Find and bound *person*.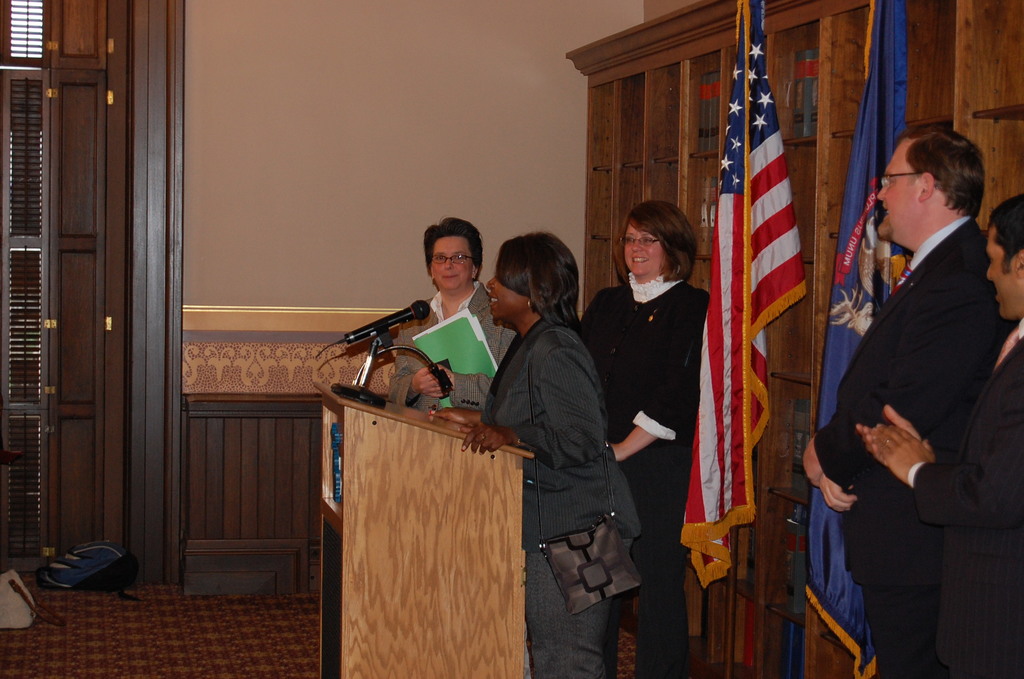
Bound: locate(425, 233, 644, 678).
